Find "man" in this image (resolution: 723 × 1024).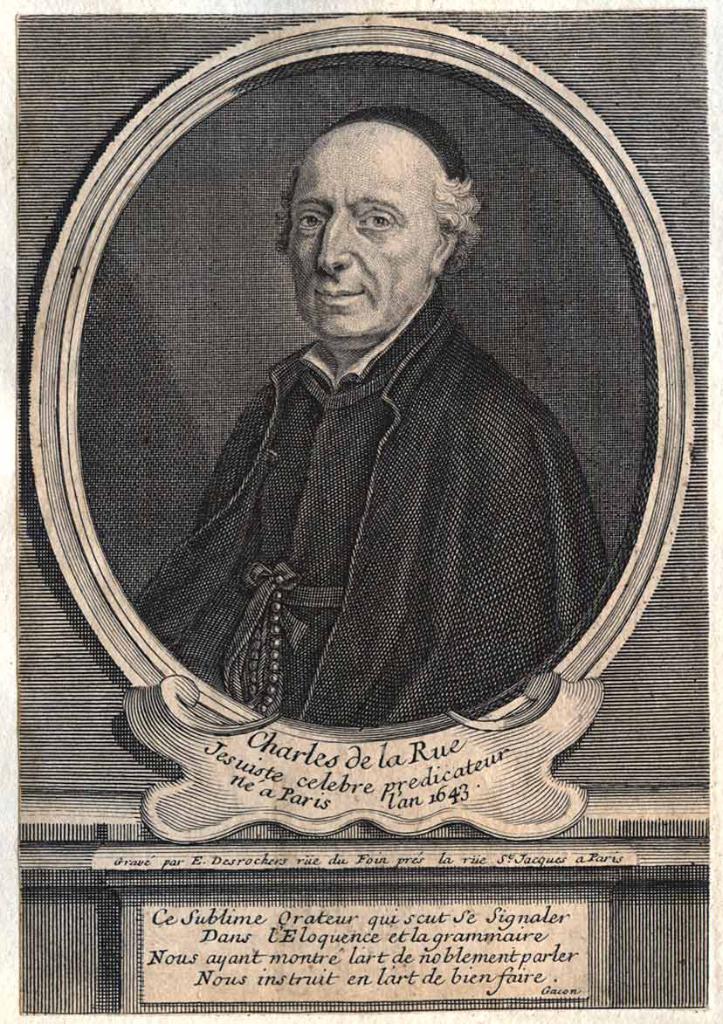
[98, 80, 626, 861].
